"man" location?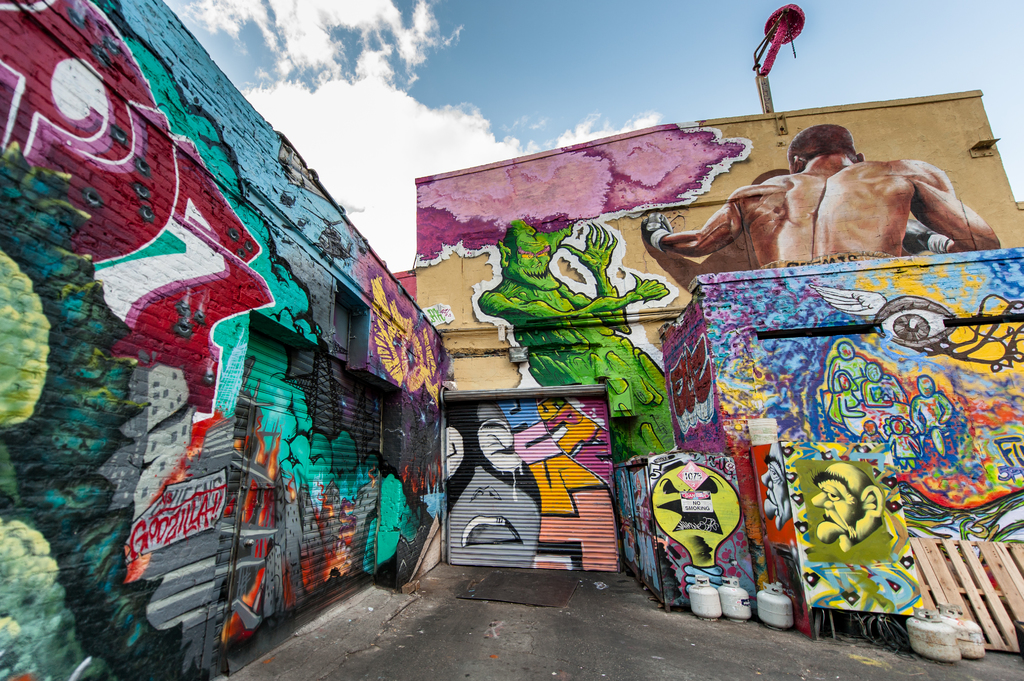
box(681, 124, 1009, 274)
